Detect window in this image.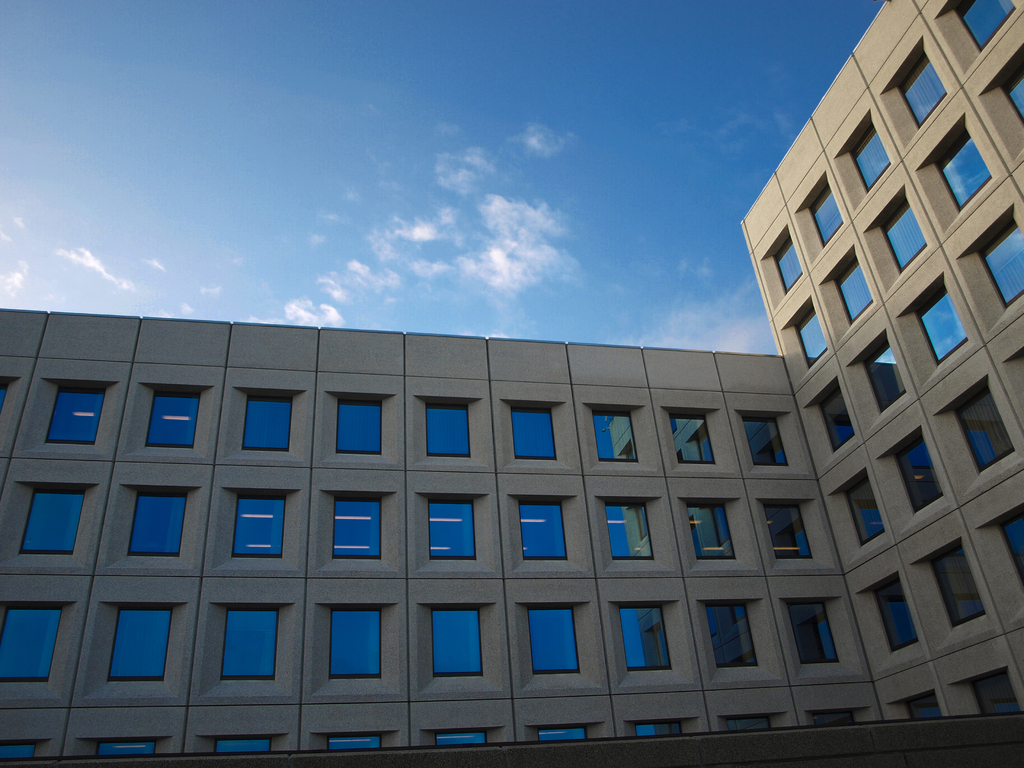
Detection: locate(232, 498, 287, 559).
